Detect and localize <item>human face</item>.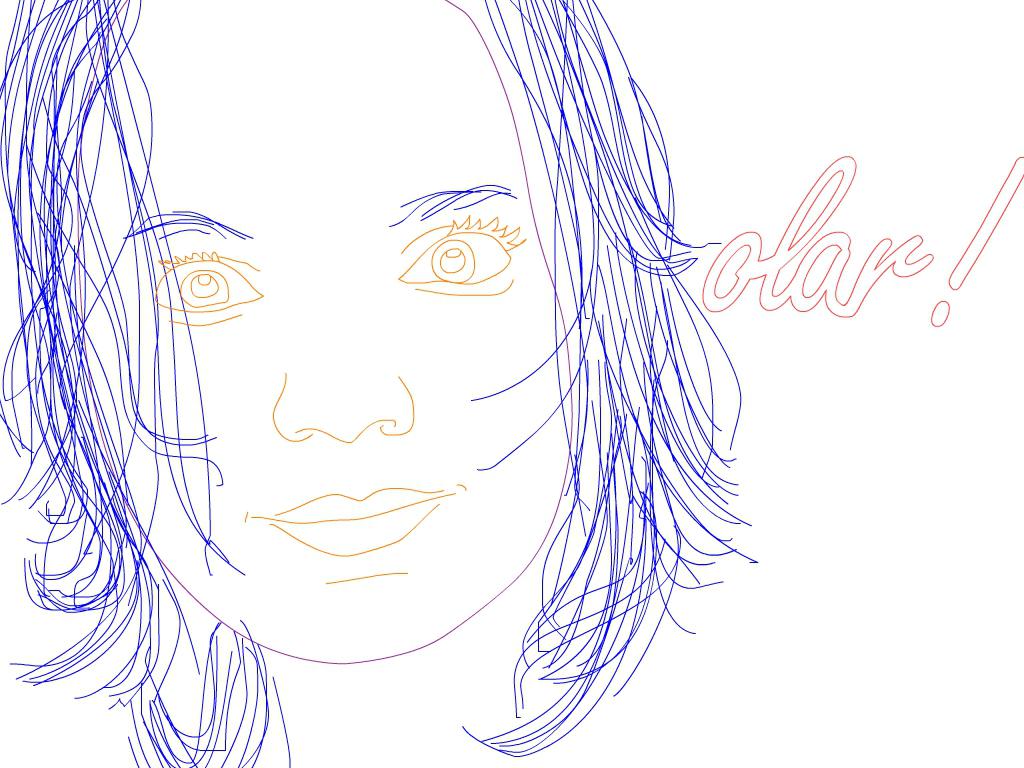
Localized at <box>84,1,592,661</box>.
